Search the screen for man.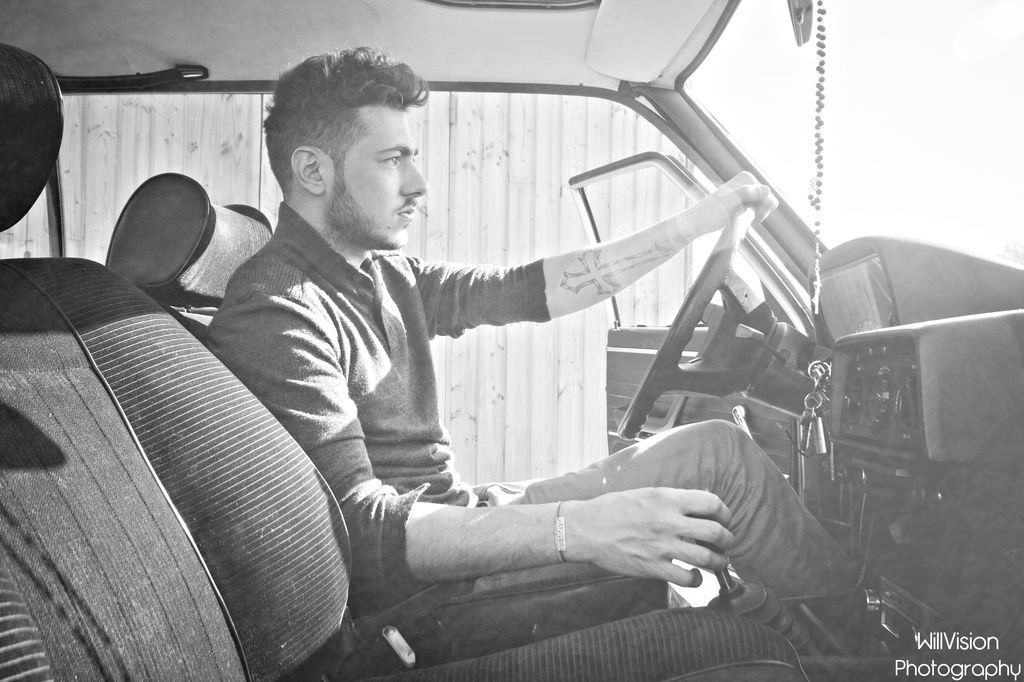
Found at {"left": 202, "top": 38, "right": 846, "bottom": 628}.
